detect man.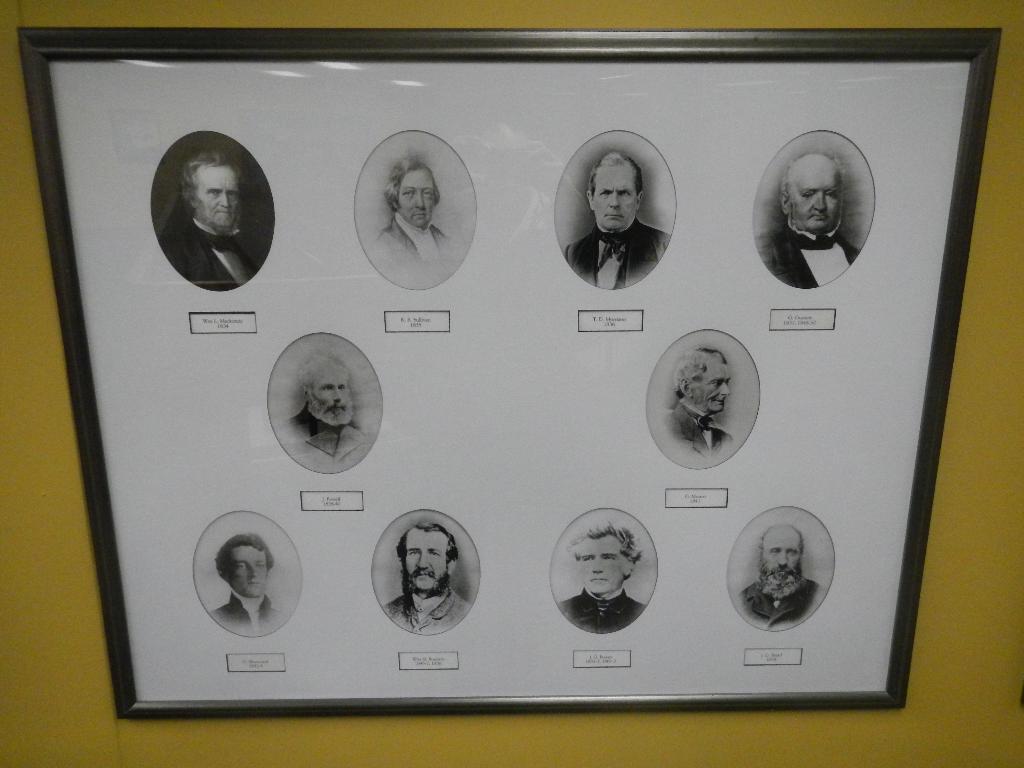
Detected at <bbox>265, 343, 373, 480</bbox>.
